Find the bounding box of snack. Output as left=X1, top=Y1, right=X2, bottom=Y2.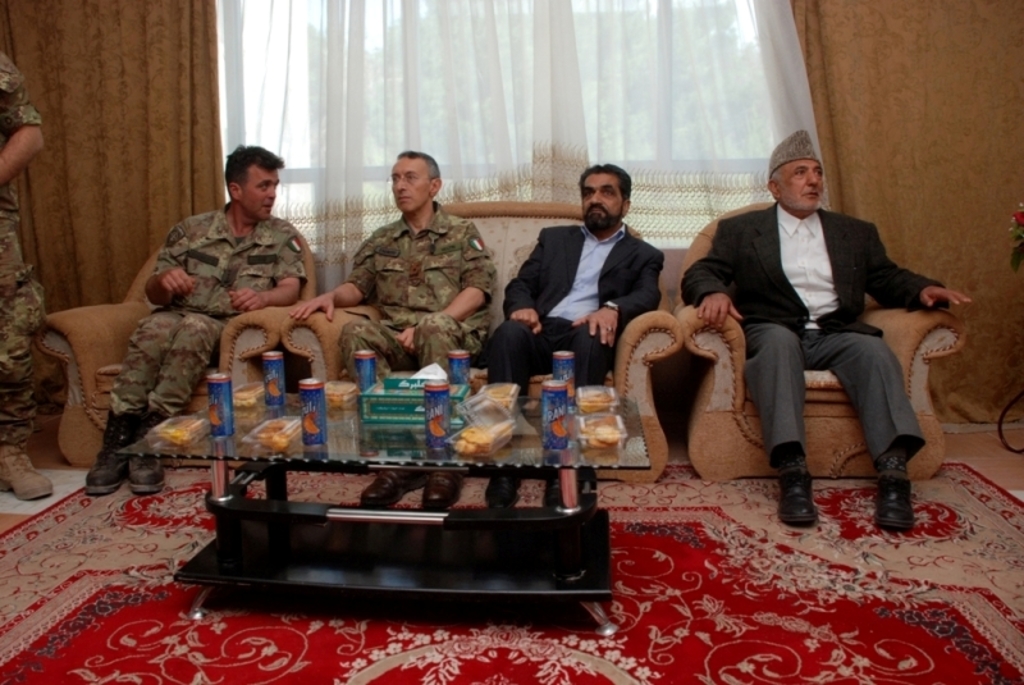
left=585, top=416, right=621, bottom=449.
